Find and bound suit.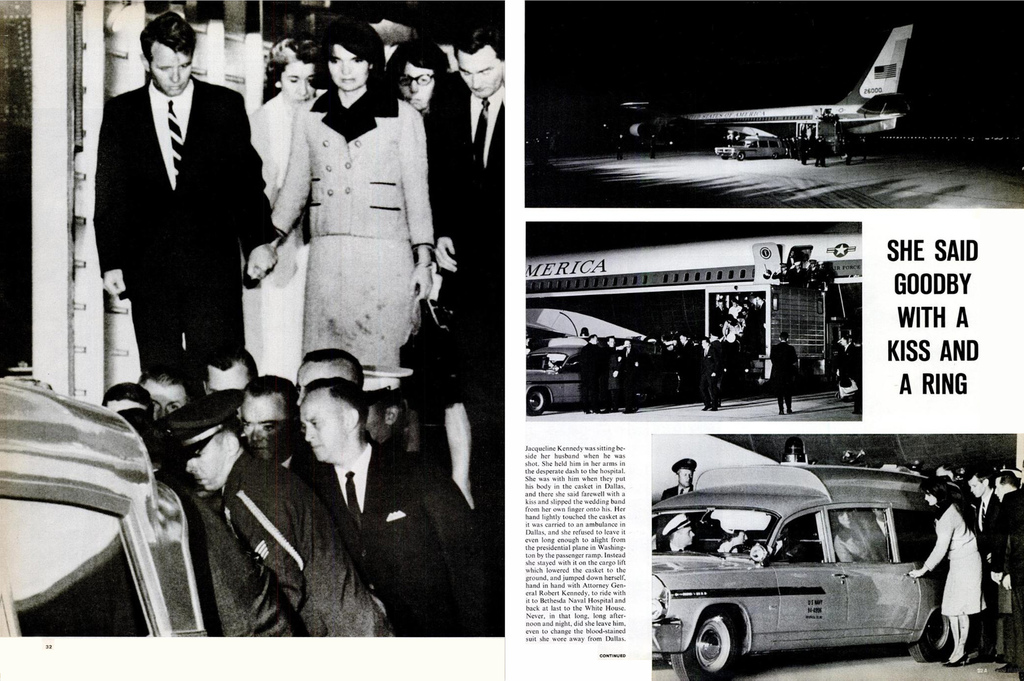
Bound: box=[91, 78, 273, 383].
